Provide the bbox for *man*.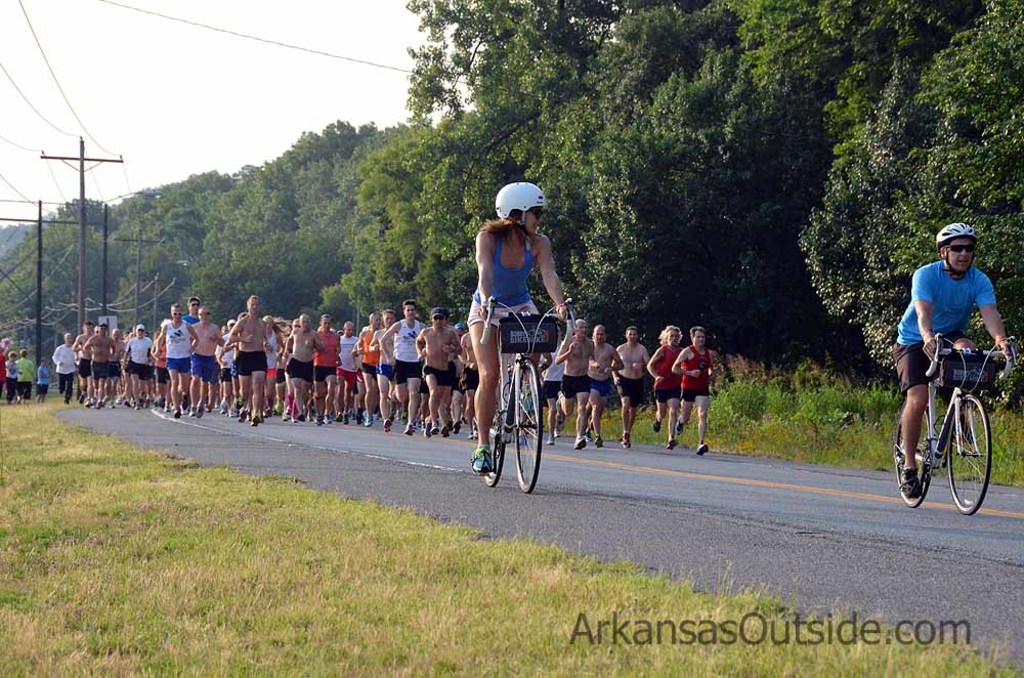
region(911, 230, 1010, 476).
